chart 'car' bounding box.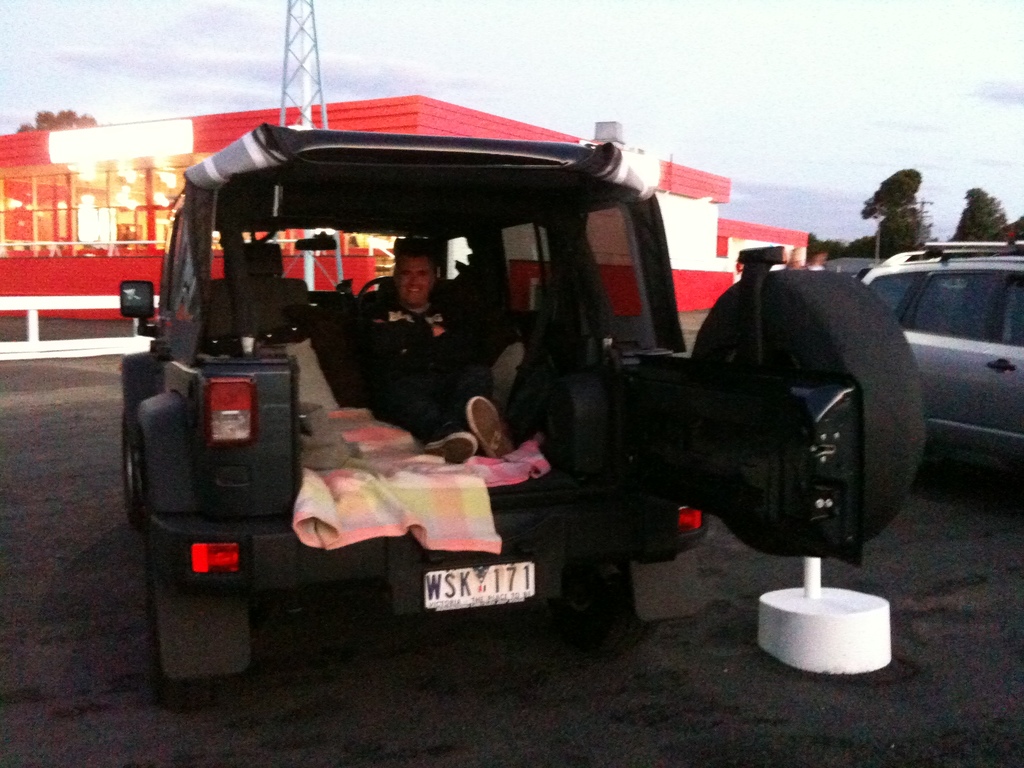
Charted: bbox=(119, 123, 931, 716).
